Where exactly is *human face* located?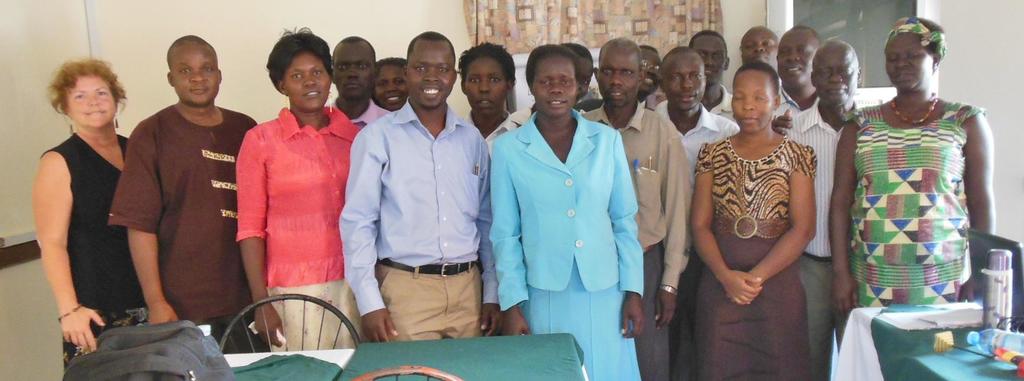
Its bounding box is 333:42:373:96.
